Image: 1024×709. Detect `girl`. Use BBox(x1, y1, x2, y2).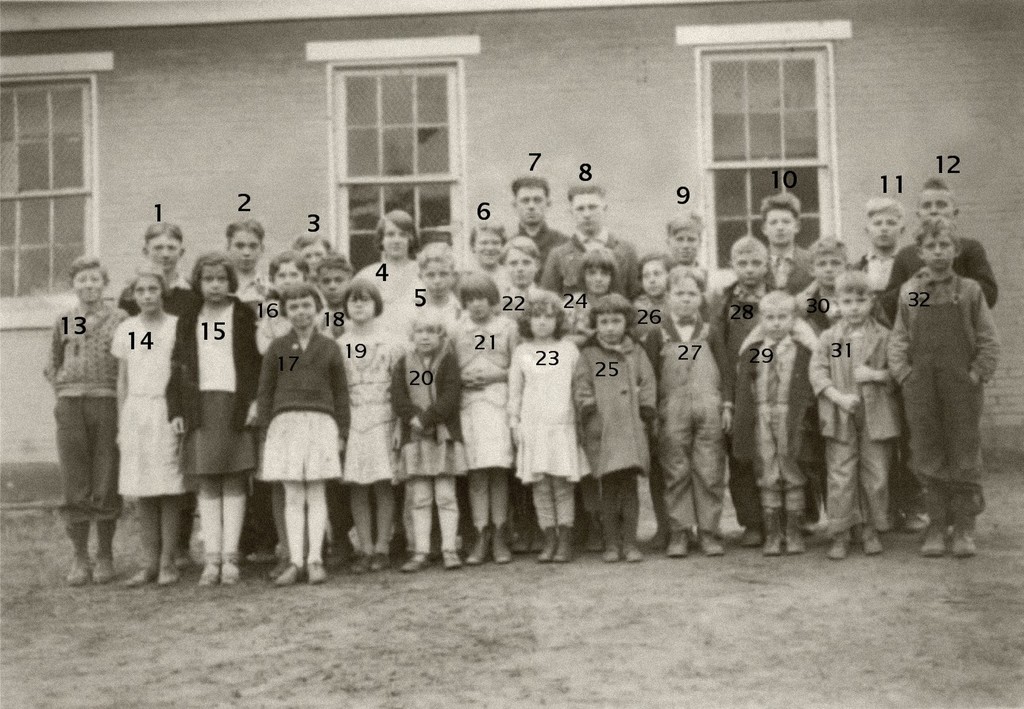
BBox(498, 229, 574, 324).
